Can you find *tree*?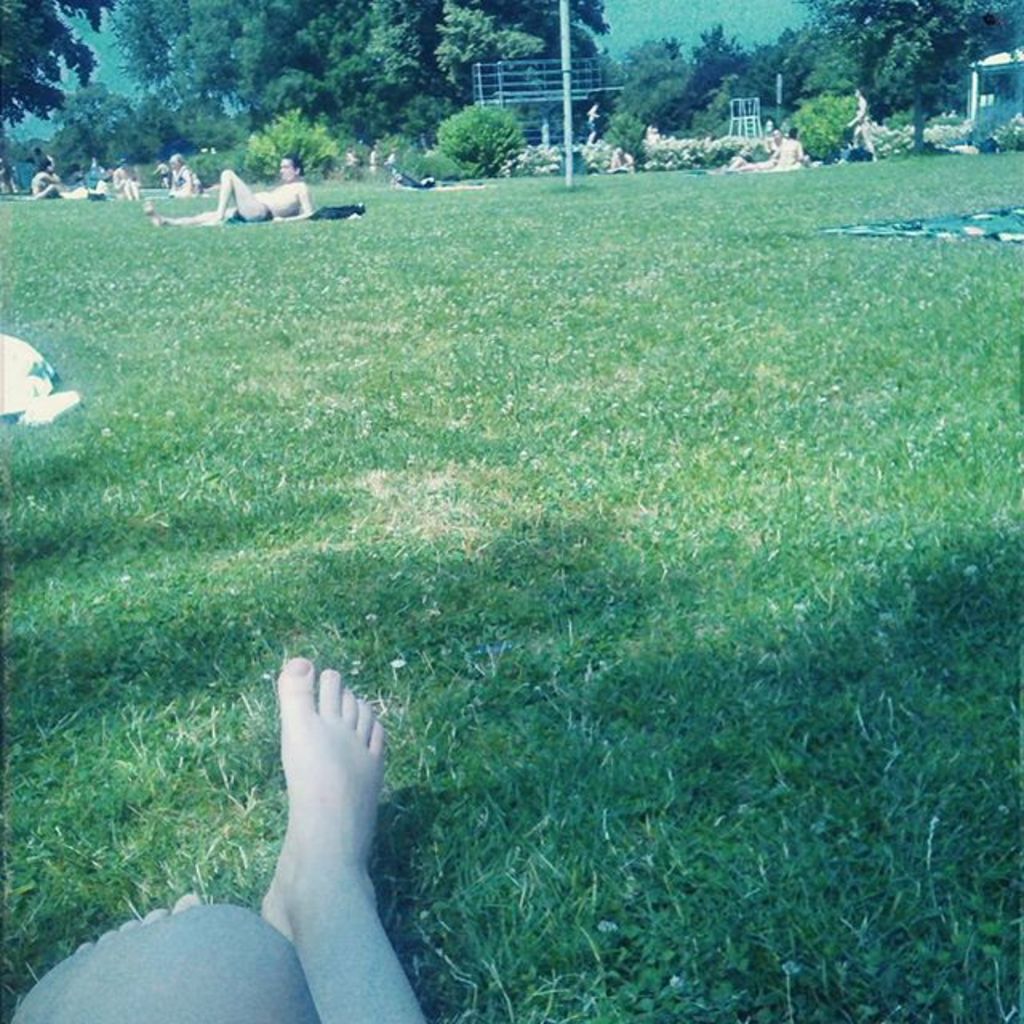
Yes, bounding box: detection(803, 0, 1008, 157).
